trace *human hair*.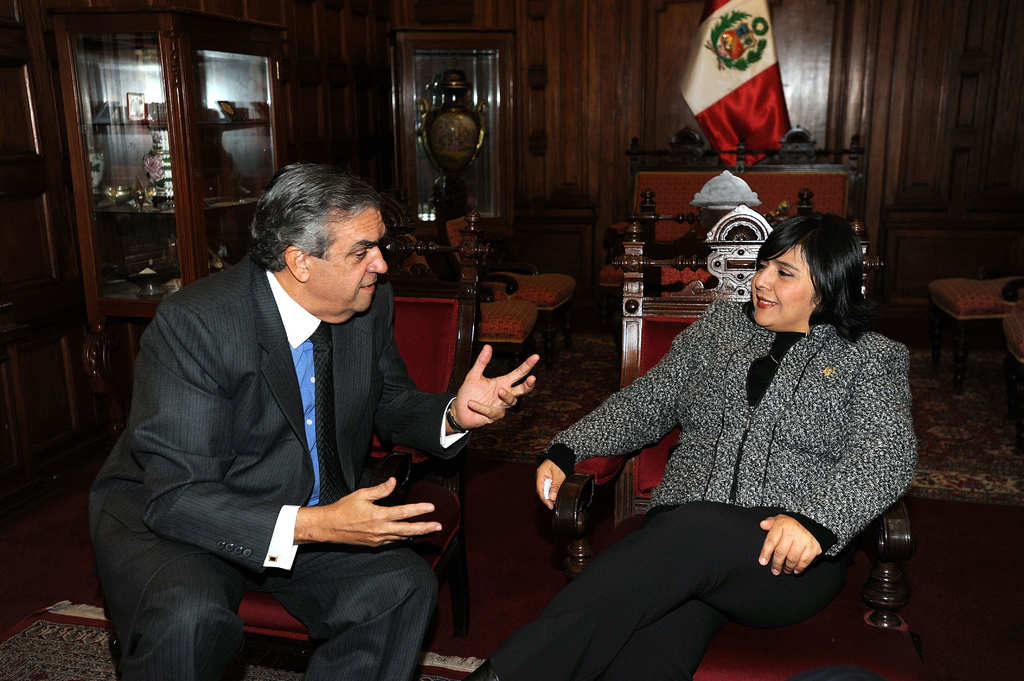
Traced to <region>246, 160, 387, 273</region>.
